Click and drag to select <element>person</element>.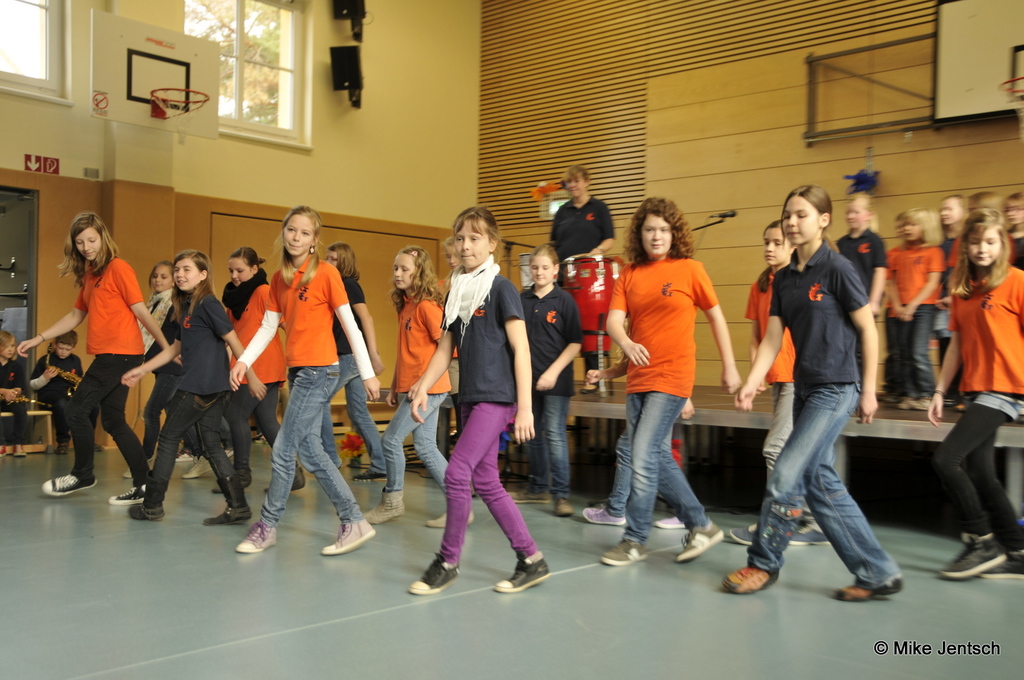
Selection: bbox(47, 200, 159, 526).
